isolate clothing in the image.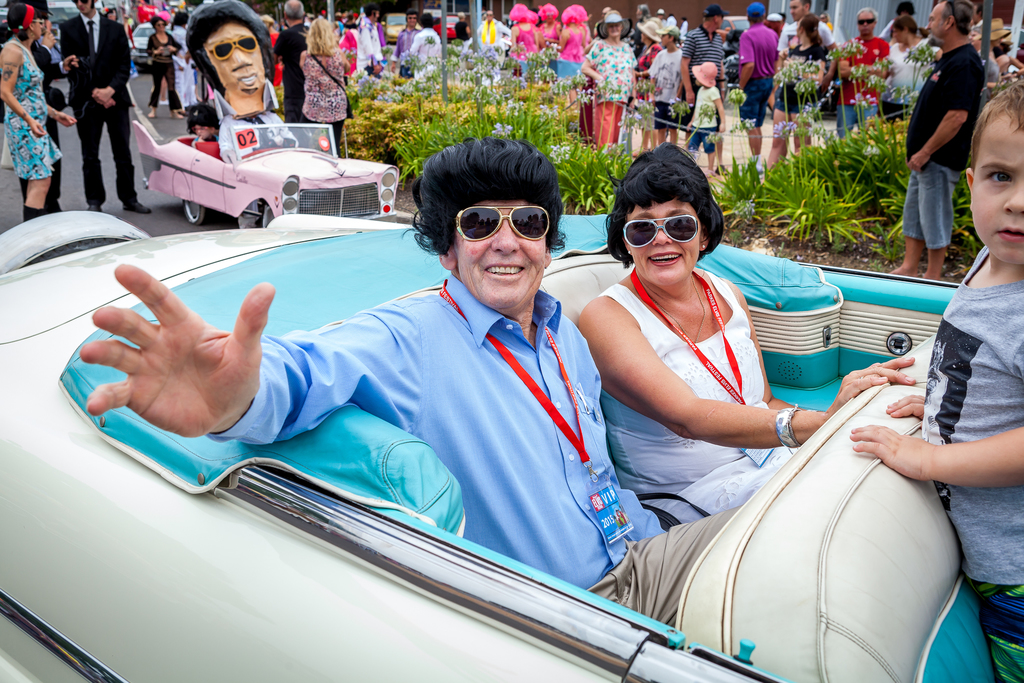
Isolated region: [772,37,831,121].
